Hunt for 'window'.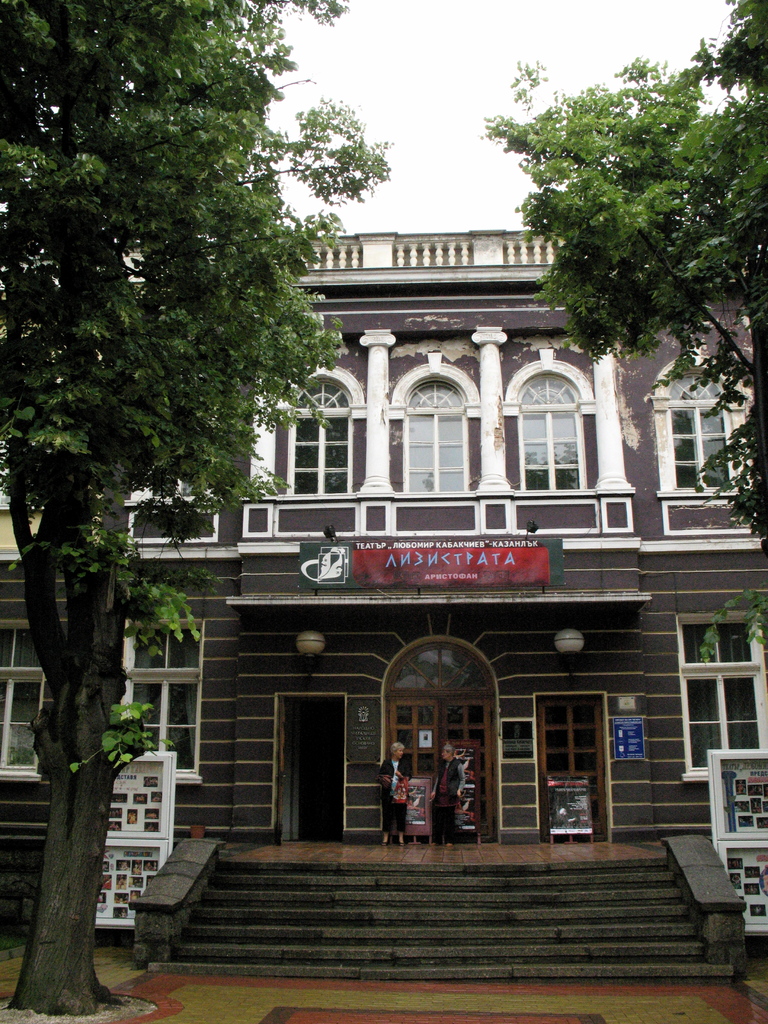
Hunted down at {"x1": 674, "y1": 364, "x2": 744, "y2": 490}.
